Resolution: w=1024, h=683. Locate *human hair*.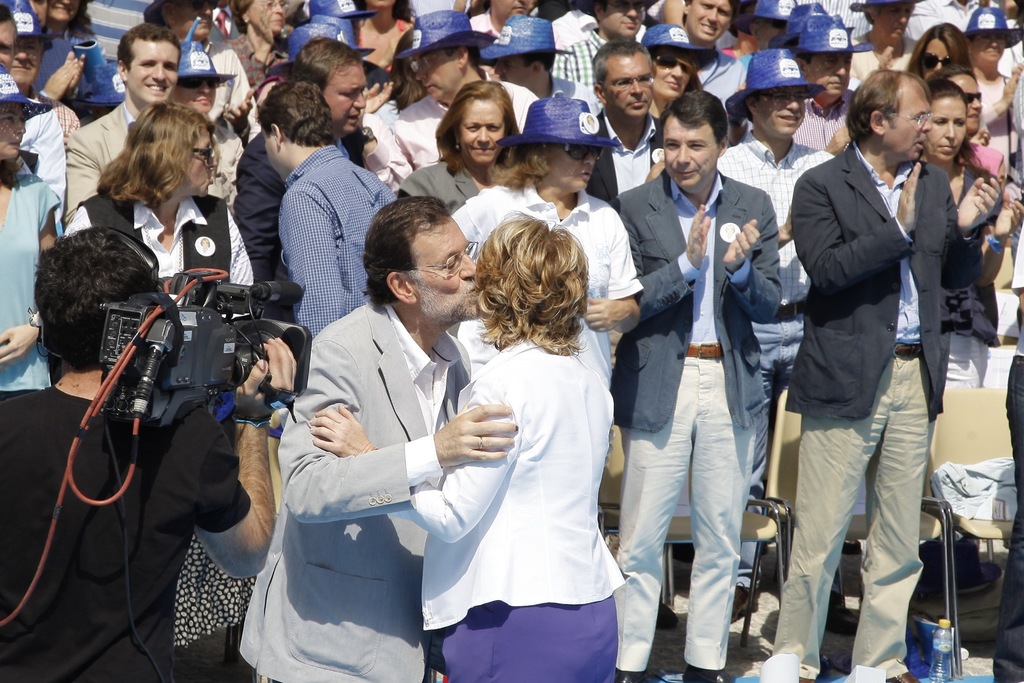
(x1=445, y1=42, x2=483, y2=70).
